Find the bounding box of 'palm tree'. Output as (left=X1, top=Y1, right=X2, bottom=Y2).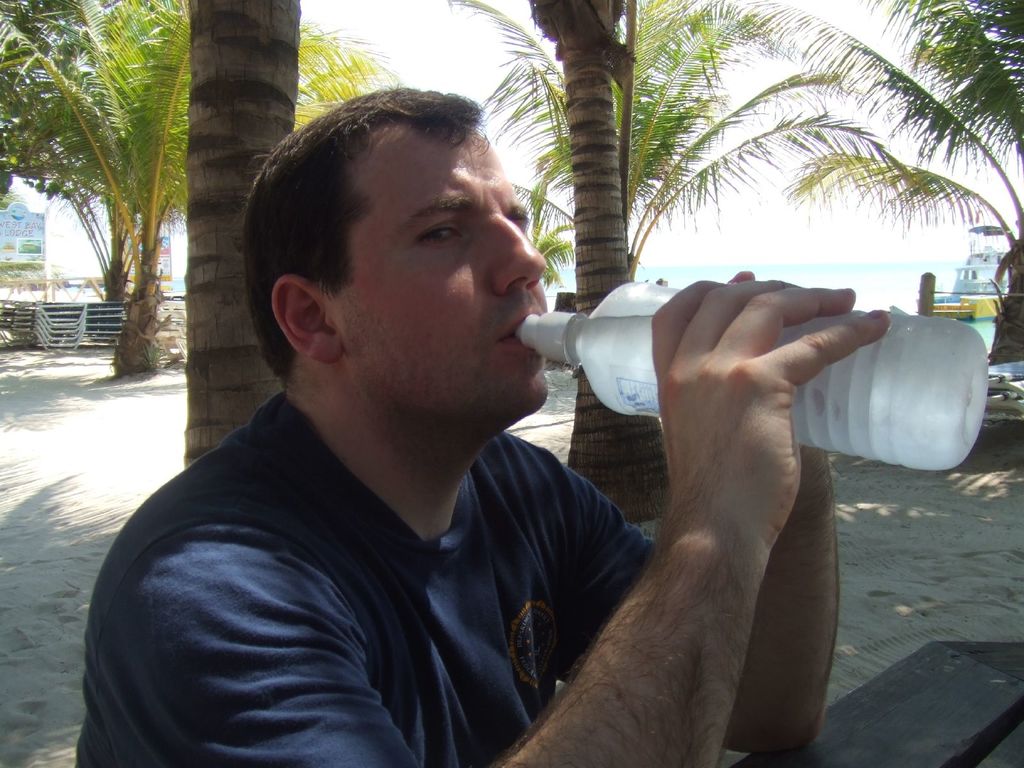
(left=0, top=0, right=273, bottom=302).
